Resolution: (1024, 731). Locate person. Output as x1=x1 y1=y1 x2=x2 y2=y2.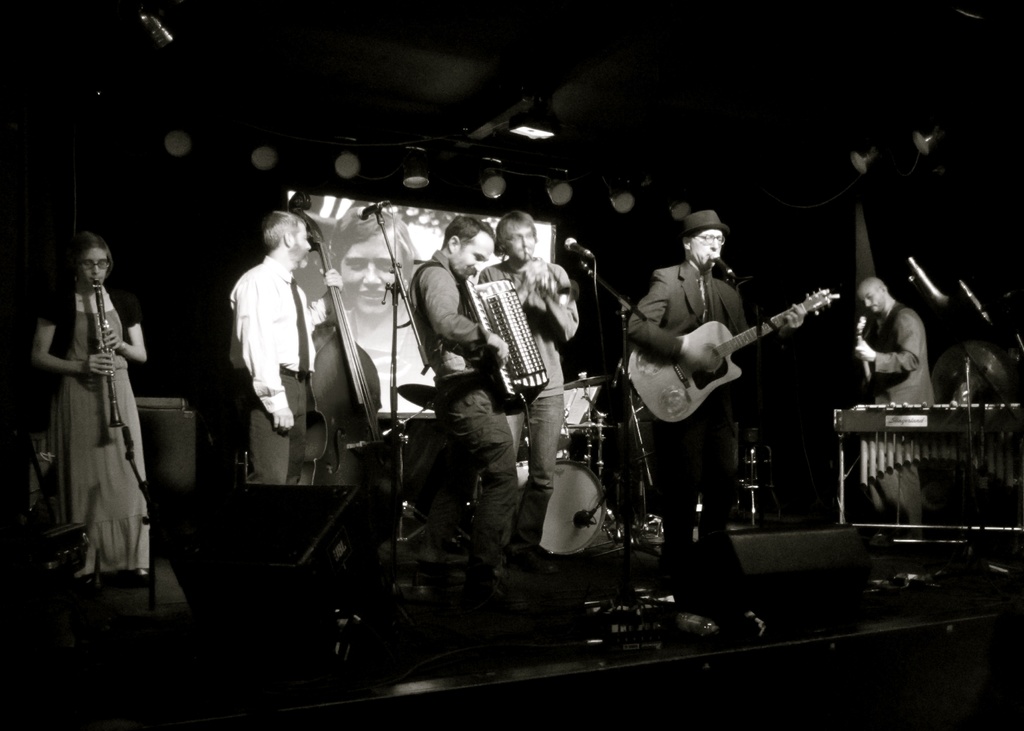
x1=404 y1=209 x2=521 y2=552.
